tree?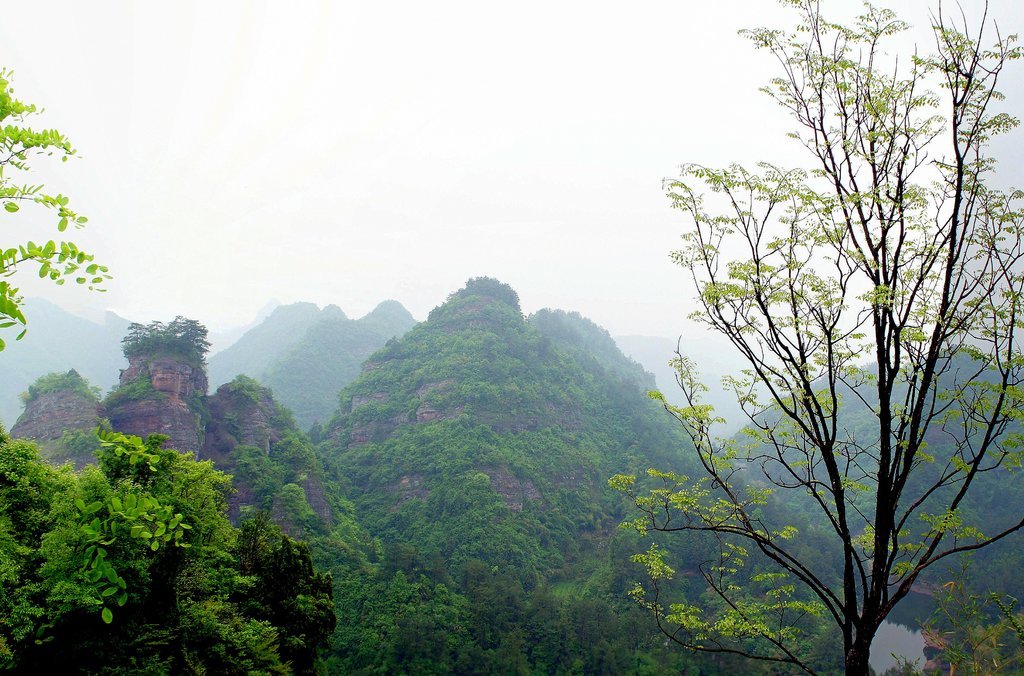
[x1=0, y1=63, x2=111, y2=347]
